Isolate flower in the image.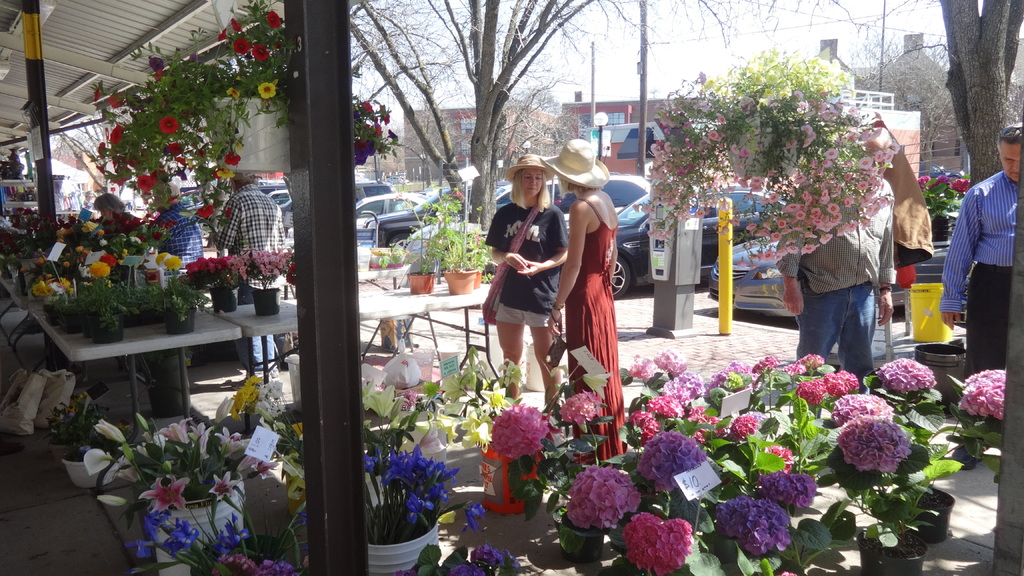
Isolated region: [582,371,614,400].
